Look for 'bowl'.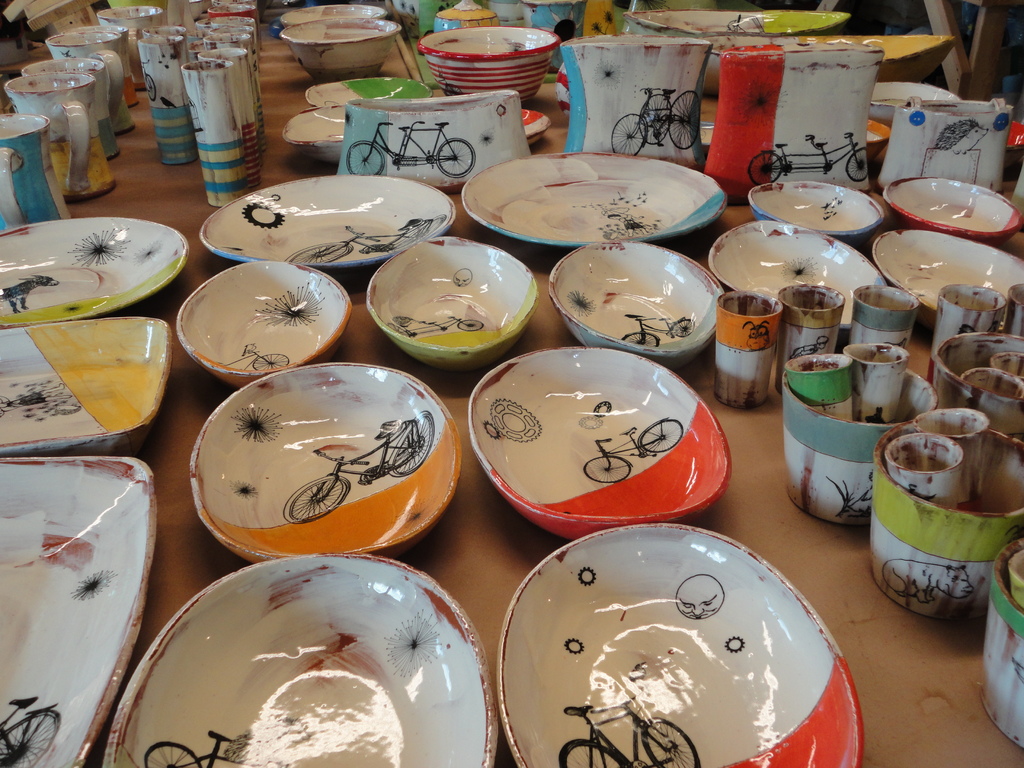
Found: 700, 36, 951, 84.
